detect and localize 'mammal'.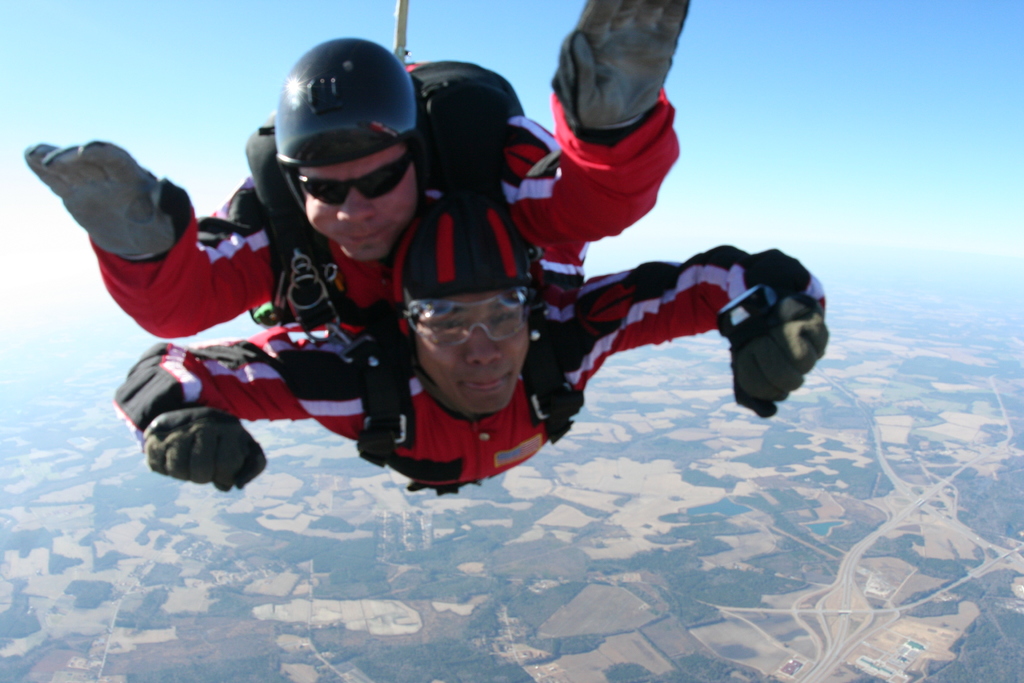
Localized at l=23, t=0, r=677, b=329.
